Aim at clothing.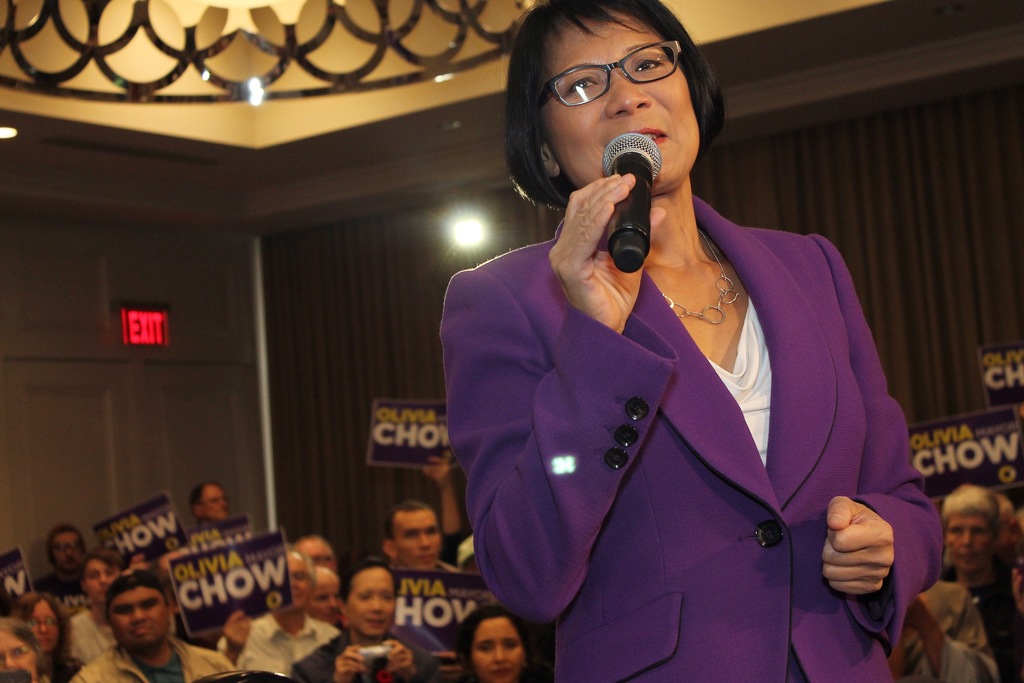
Aimed at x1=901 y1=582 x2=1002 y2=682.
